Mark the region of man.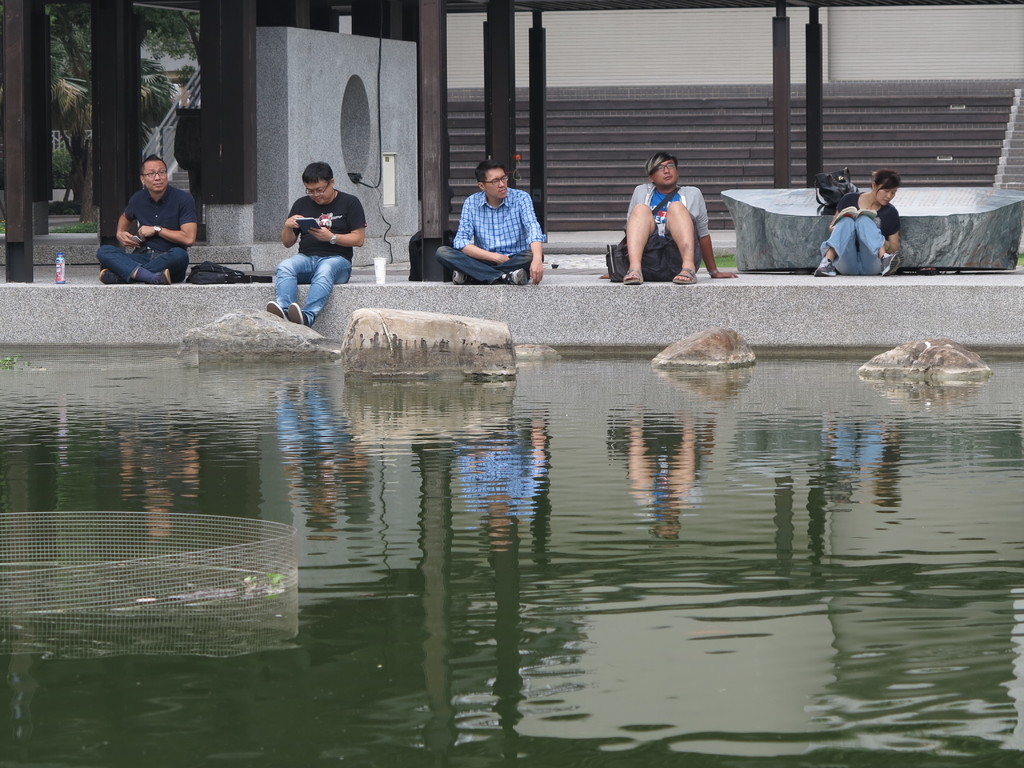
Region: <box>92,151,197,282</box>.
